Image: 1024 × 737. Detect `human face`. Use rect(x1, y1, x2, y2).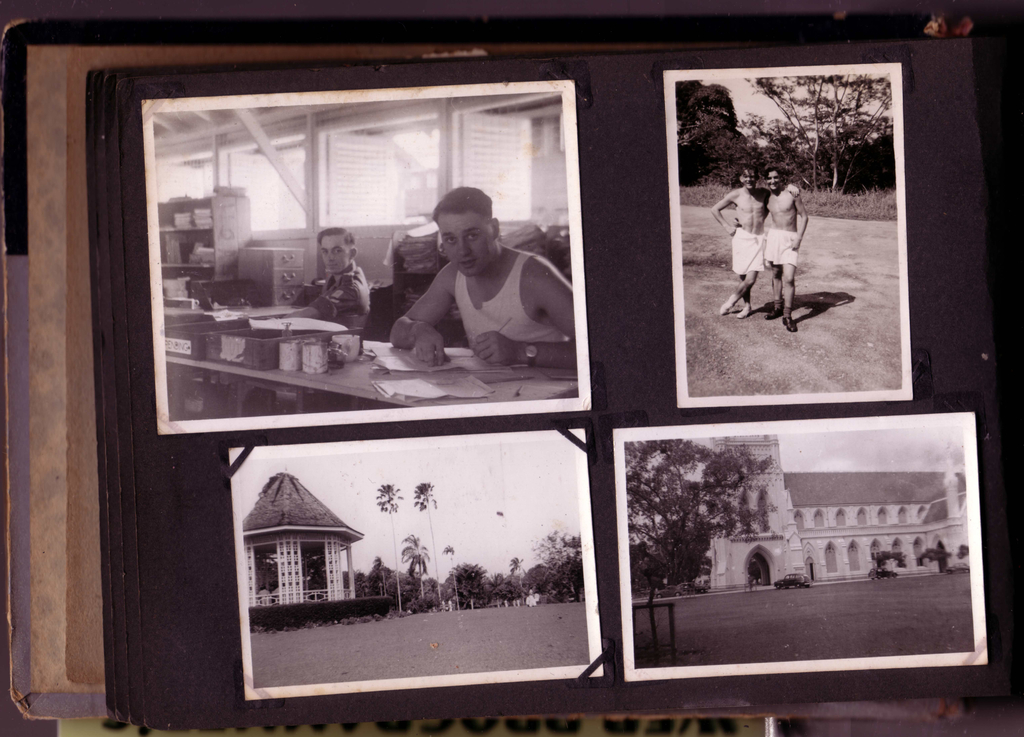
rect(740, 169, 760, 194).
